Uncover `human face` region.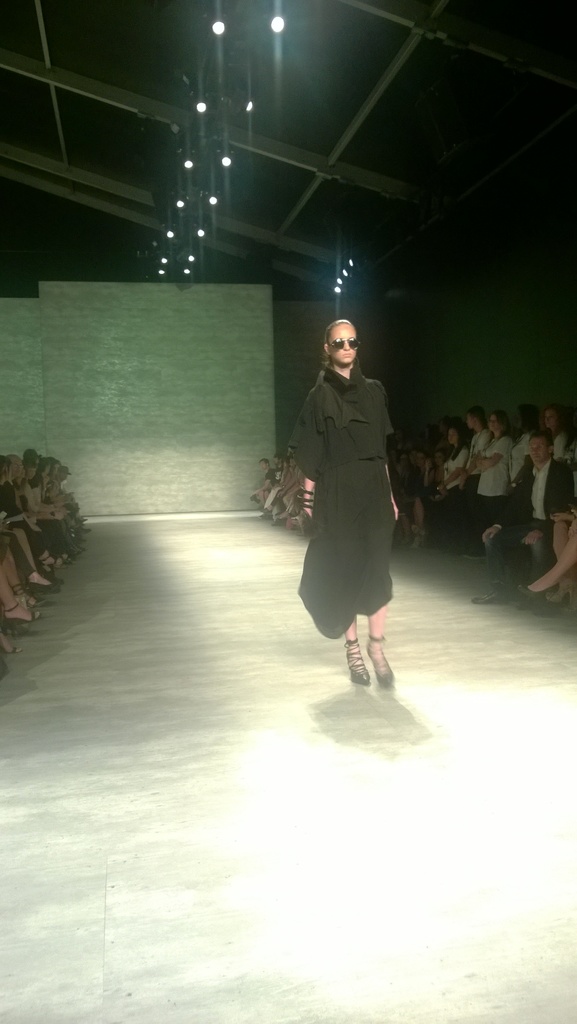
Uncovered: box=[487, 415, 498, 431].
